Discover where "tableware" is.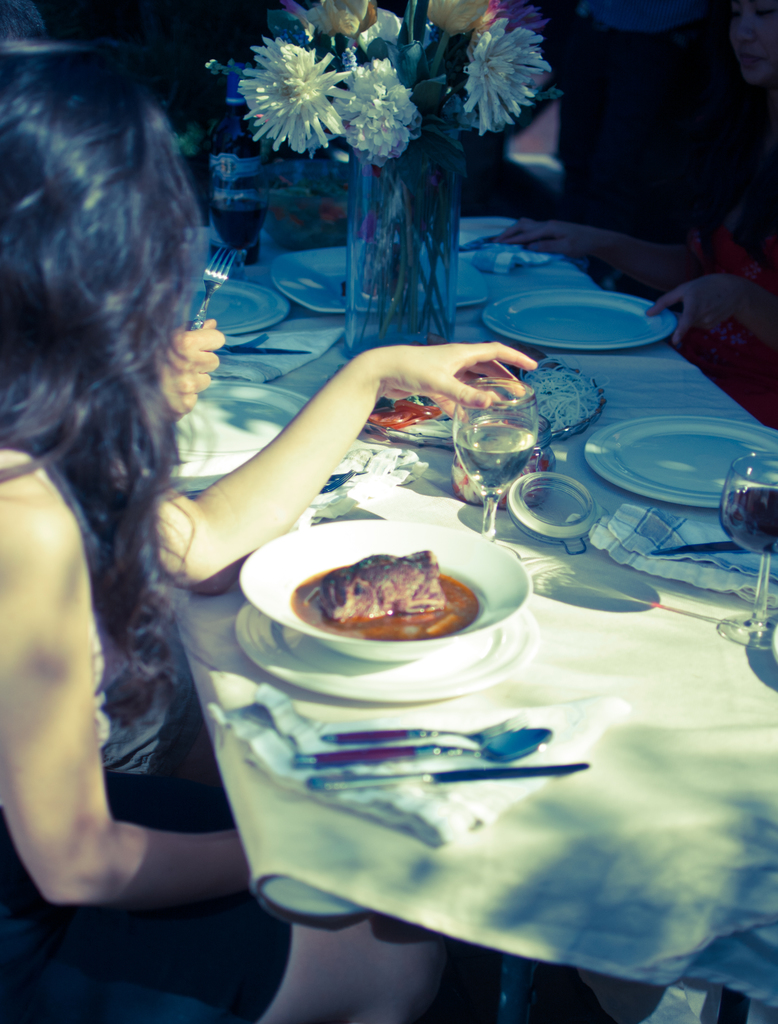
Discovered at crop(308, 765, 593, 791).
